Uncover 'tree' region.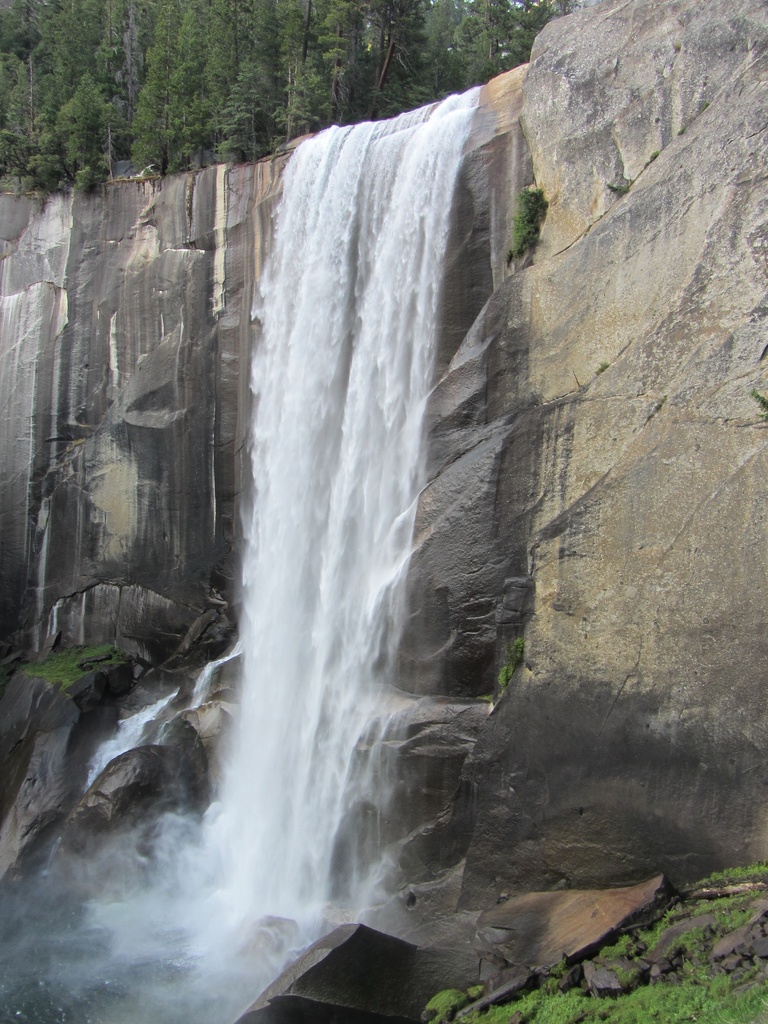
Uncovered: 6, 31, 59, 159.
